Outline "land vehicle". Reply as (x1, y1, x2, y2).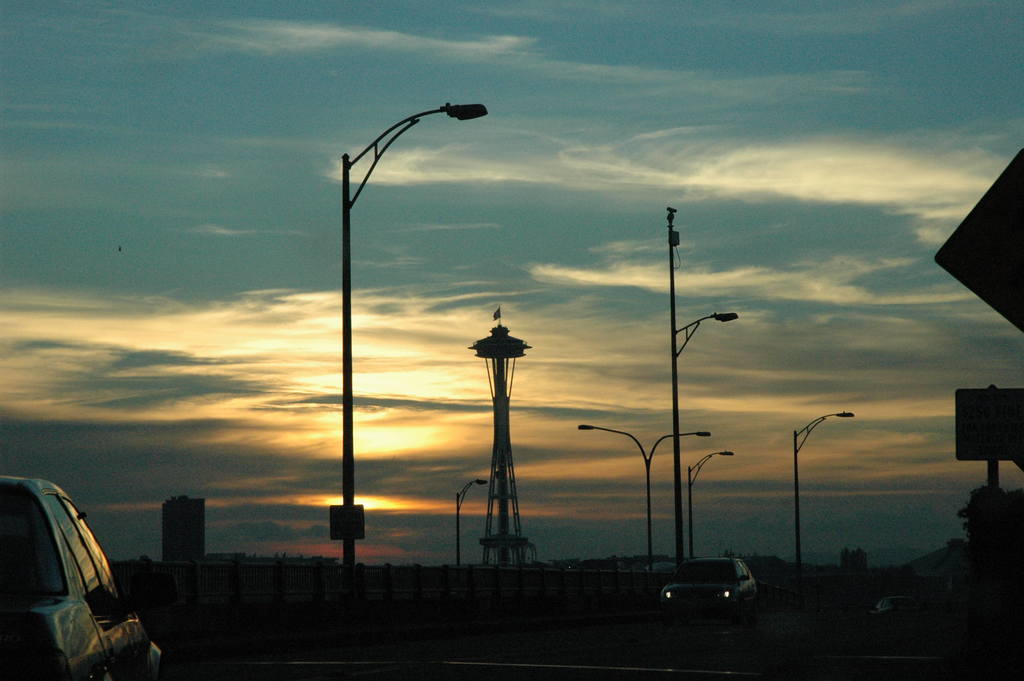
(657, 554, 762, 621).
